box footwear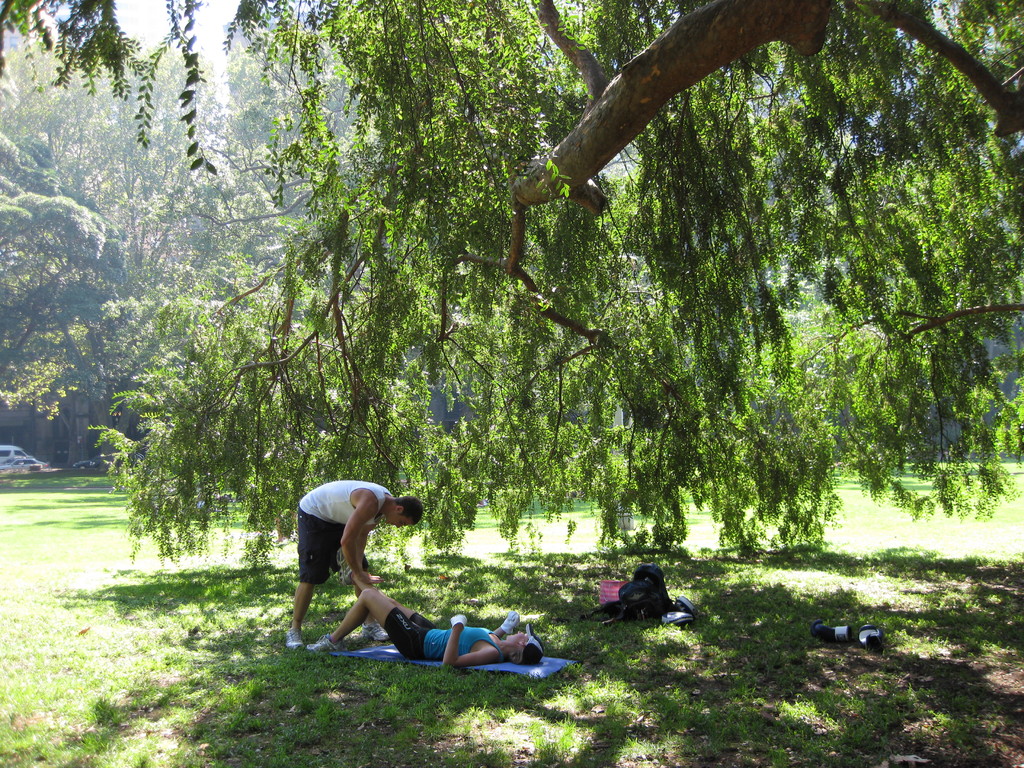
left=308, top=632, right=346, bottom=651
